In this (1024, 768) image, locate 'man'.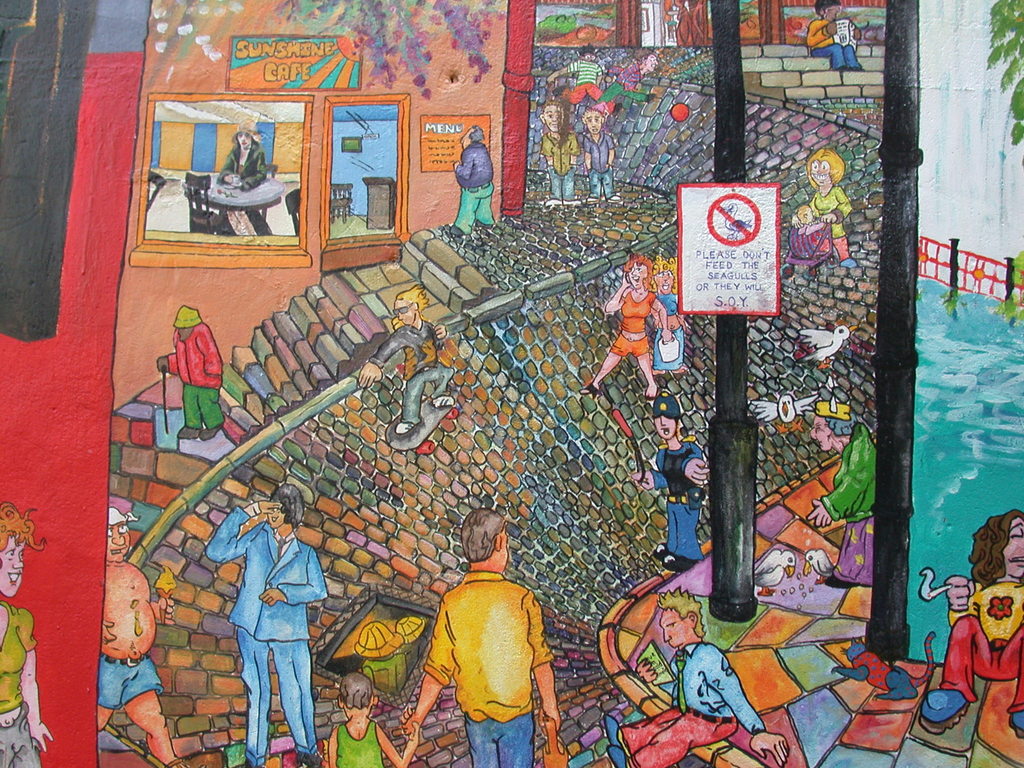
Bounding box: locate(213, 122, 279, 243).
